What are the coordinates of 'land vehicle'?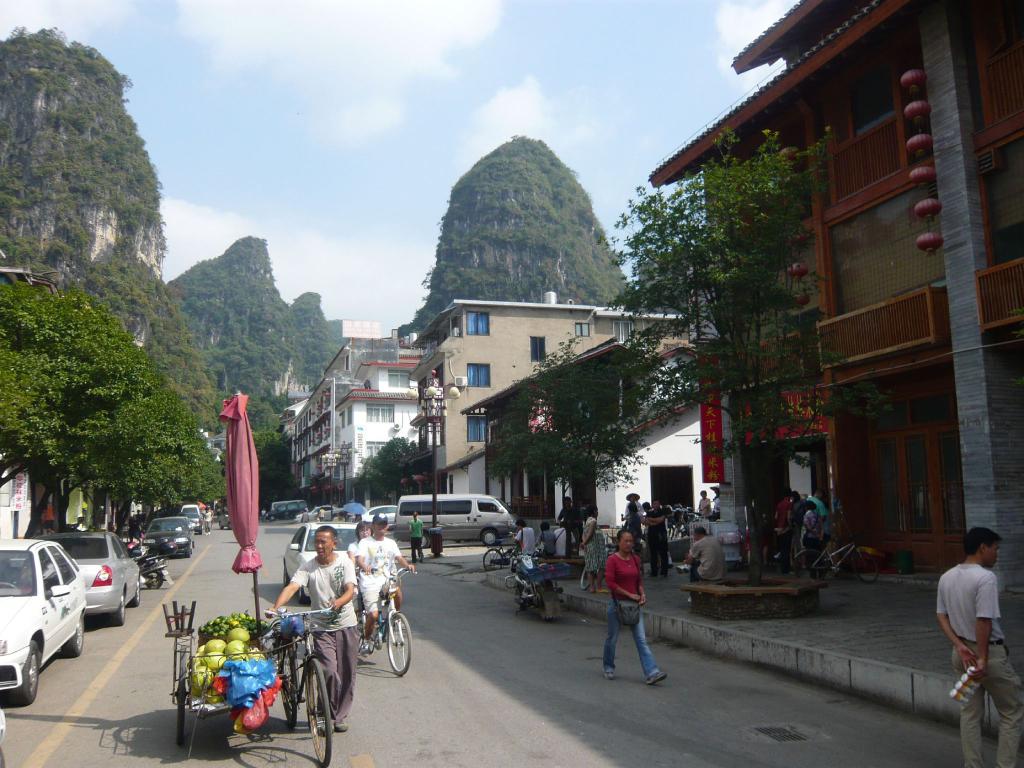
detection(357, 565, 420, 677).
